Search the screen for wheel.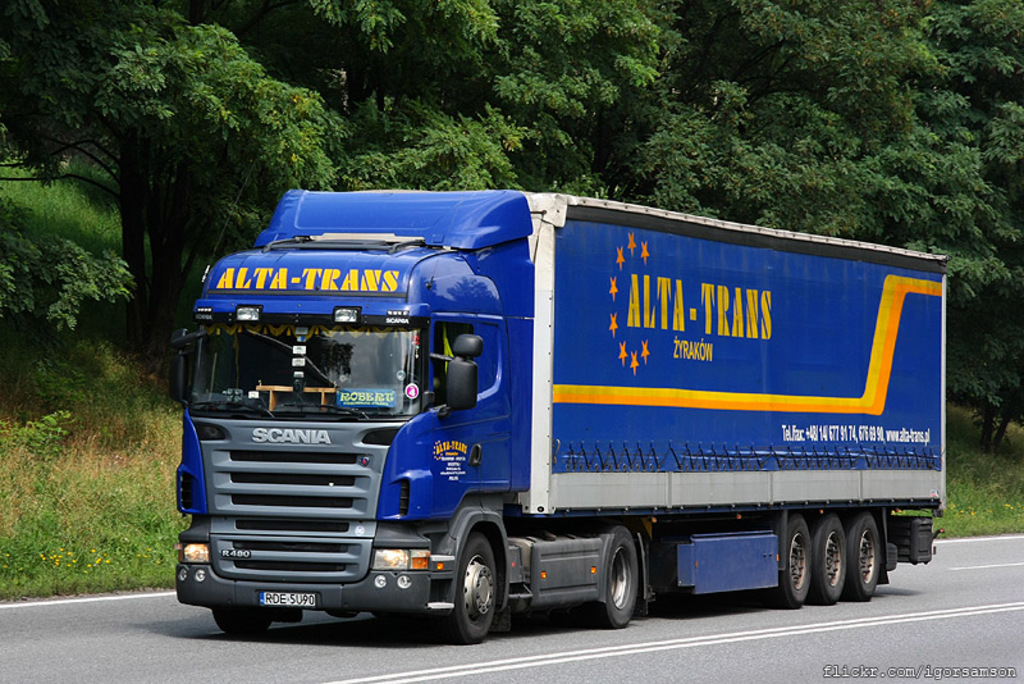
Found at 818,520,847,599.
